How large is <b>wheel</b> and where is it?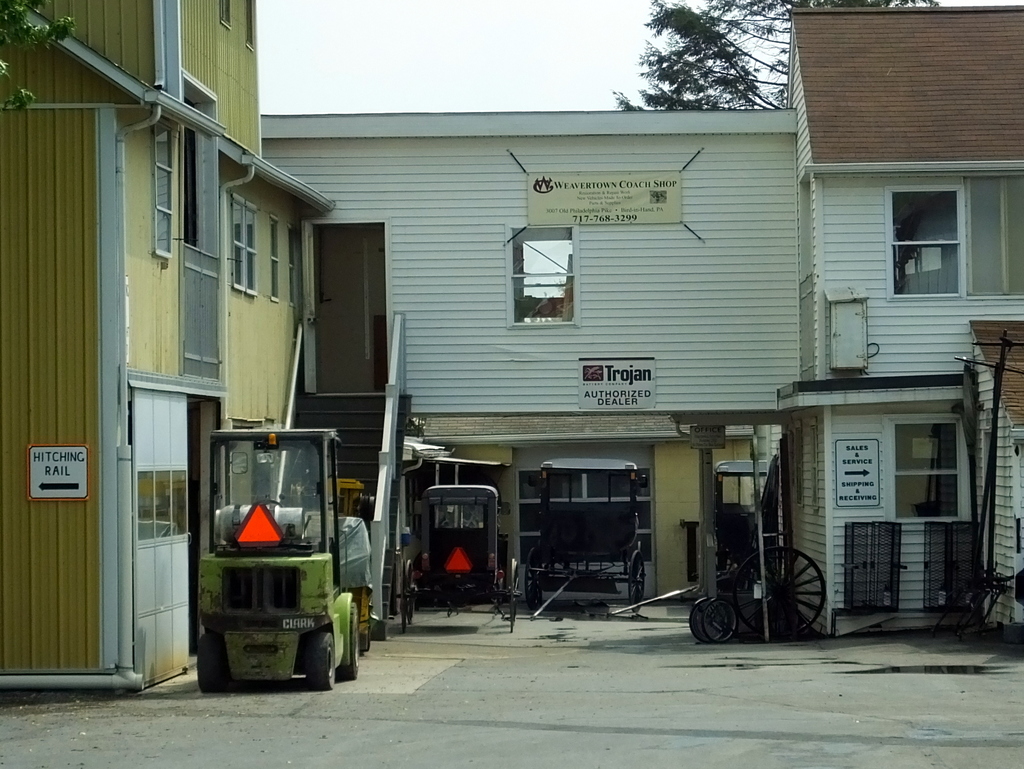
Bounding box: bbox=[704, 599, 737, 644].
